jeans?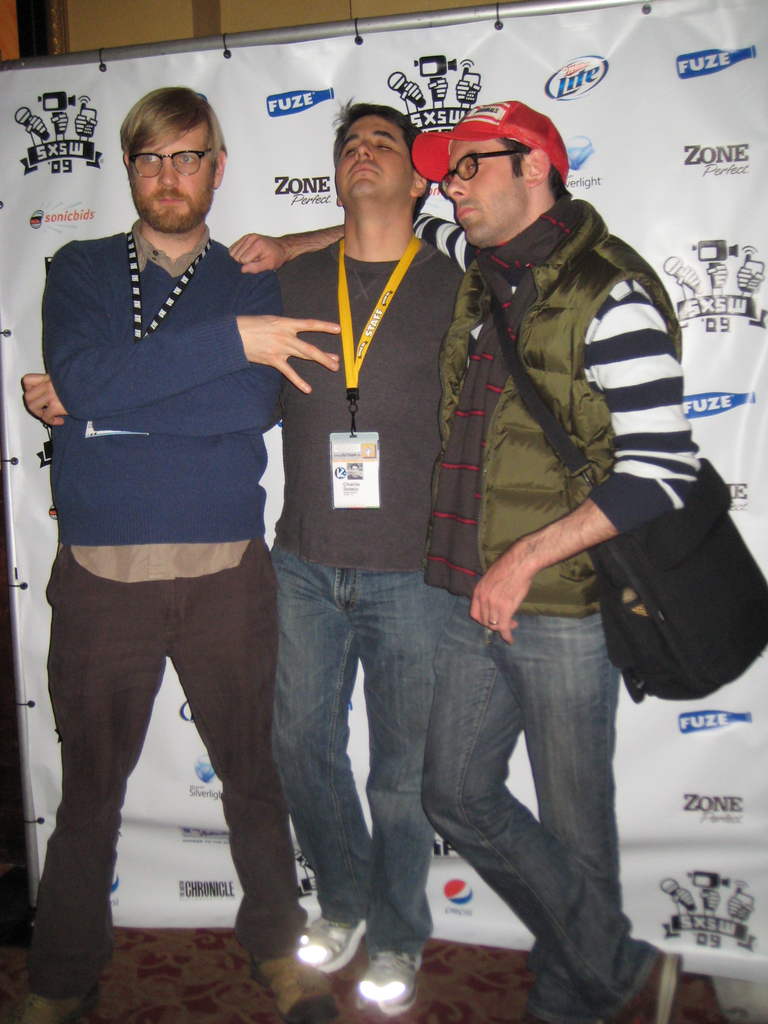
Rect(269, 548, 442, 965)
